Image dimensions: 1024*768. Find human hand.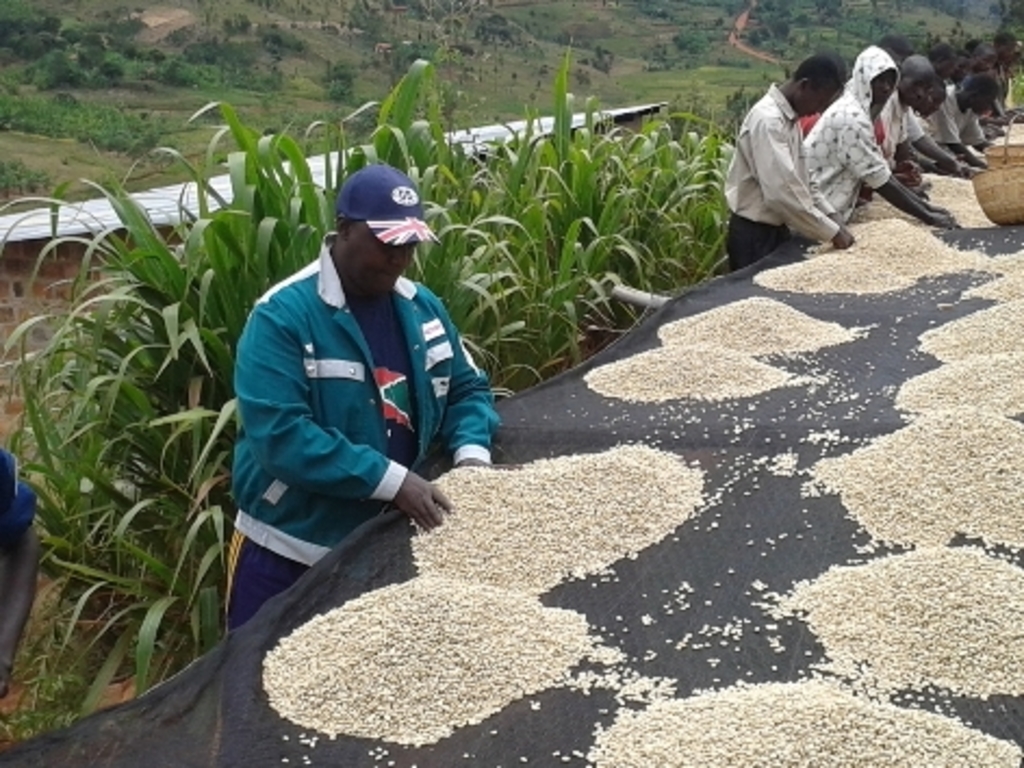
{"left": 0, "top": 651, "right": 13, "bottom": 705}.
